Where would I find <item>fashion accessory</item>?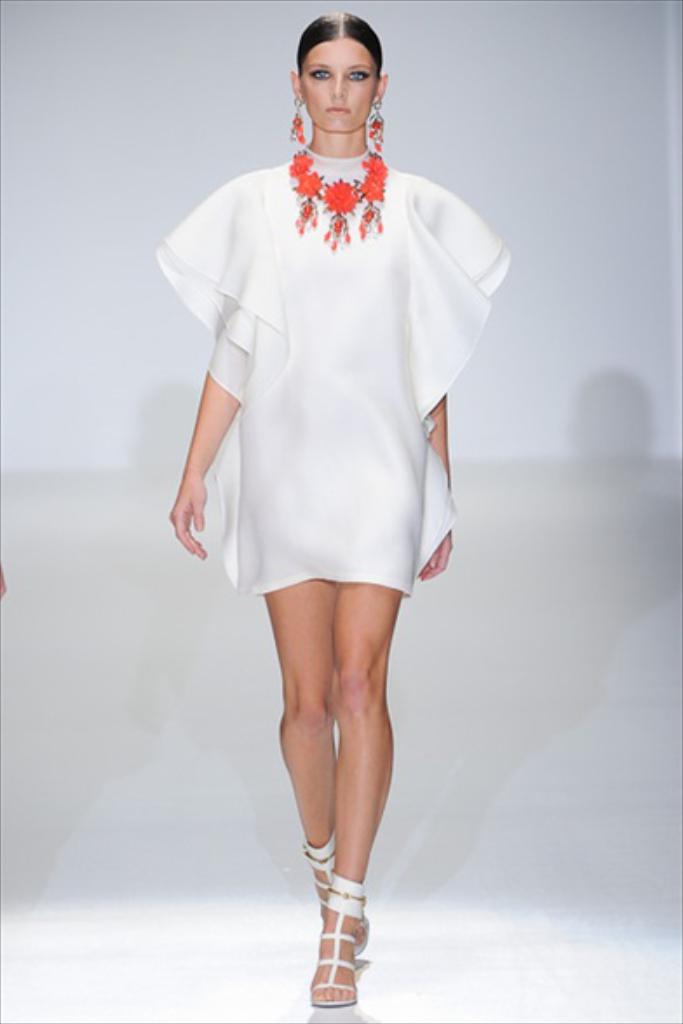
At {"x1": 308, "y1": 869, "x2": 368, "y2": 1012}.
